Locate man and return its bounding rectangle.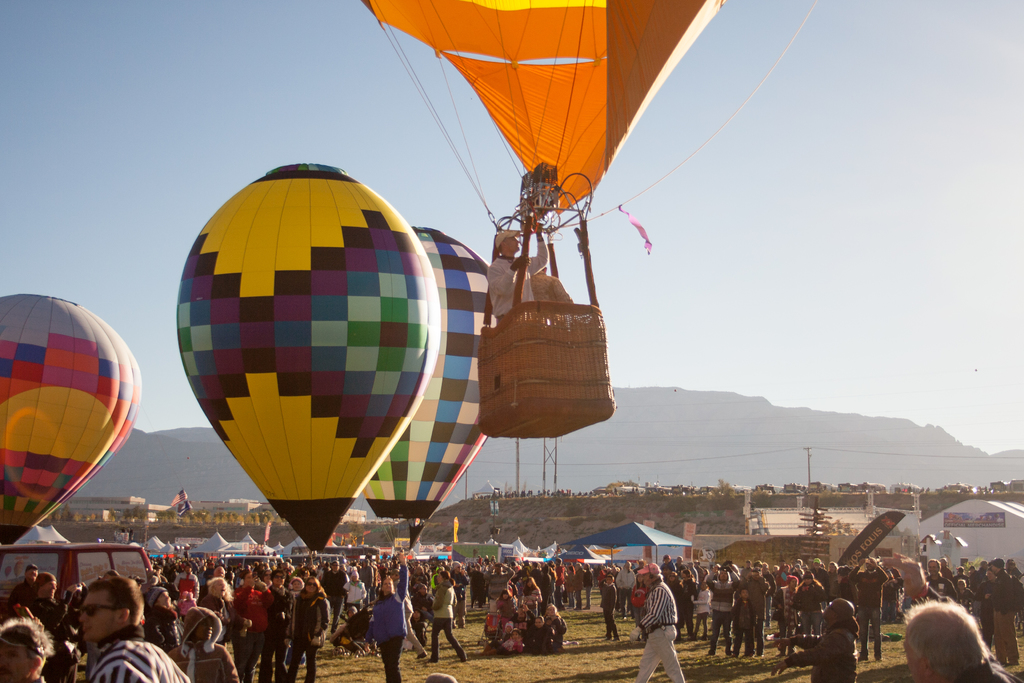
<bbox>572, 562, 582, 609</bbox>.
